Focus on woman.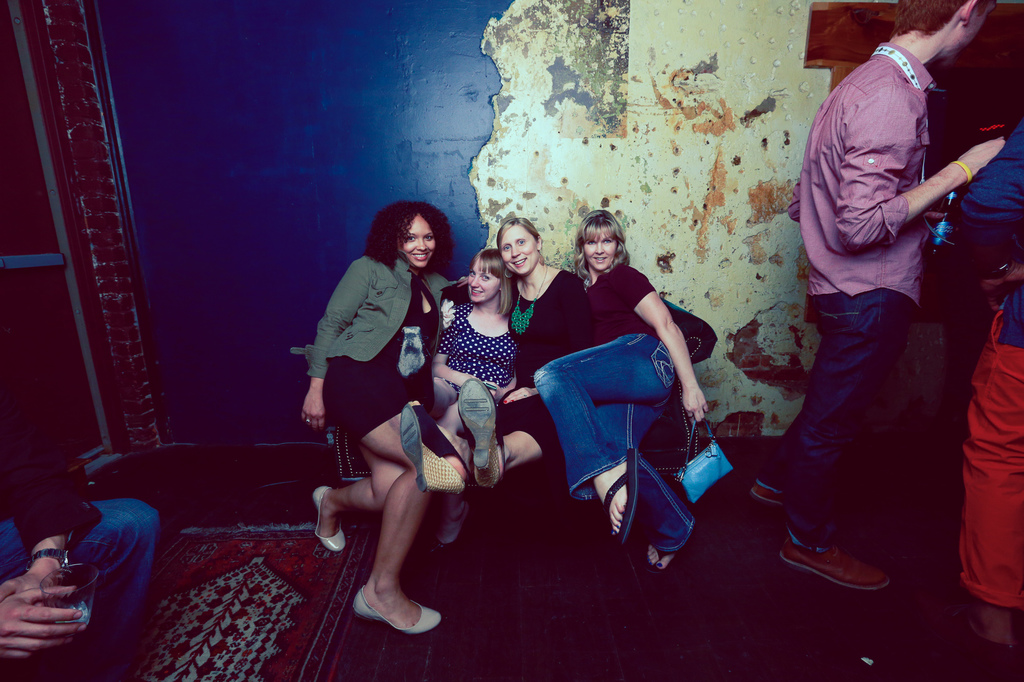
Focused at [304, 178, 463, 662].
